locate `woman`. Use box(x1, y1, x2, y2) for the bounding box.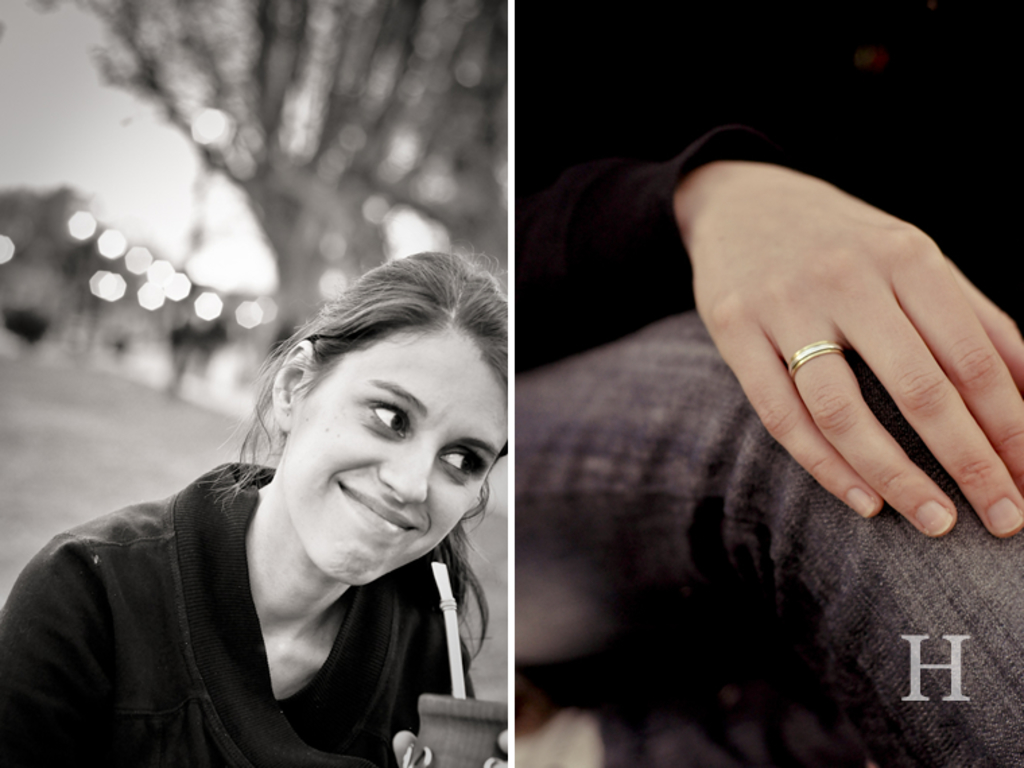
box(515, 0, 1023, 544).
